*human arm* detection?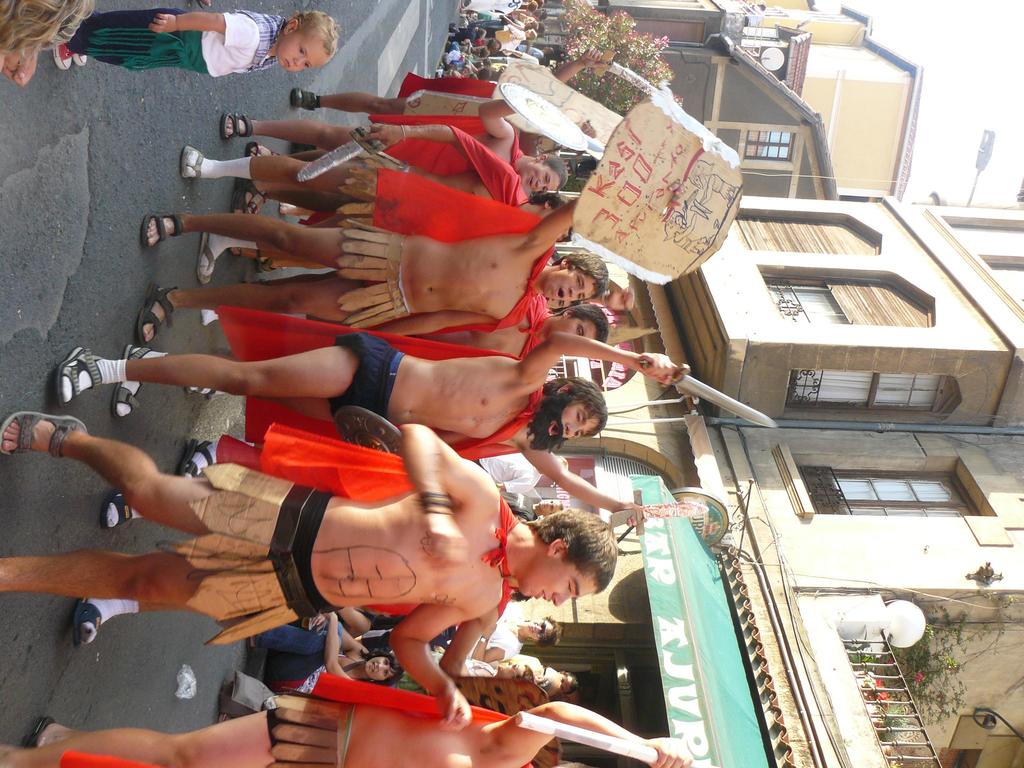
402, 417, 501, 573
